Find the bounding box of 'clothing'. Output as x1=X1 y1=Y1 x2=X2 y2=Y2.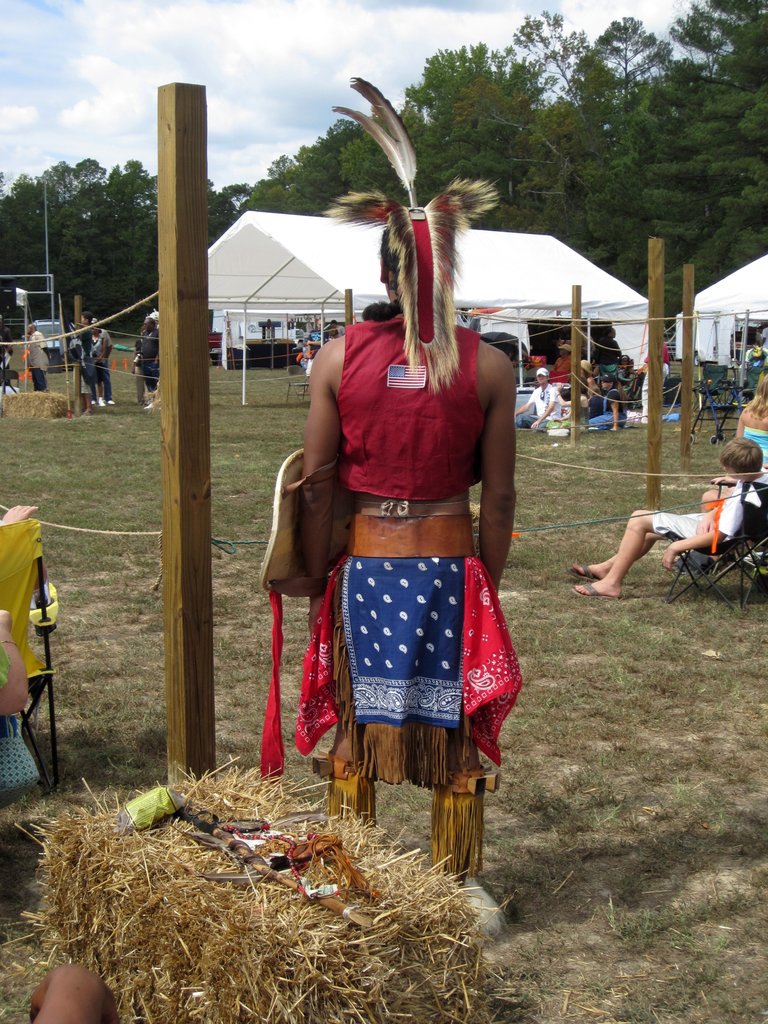
x1=133 y1=316 x2=163 y2=395.
